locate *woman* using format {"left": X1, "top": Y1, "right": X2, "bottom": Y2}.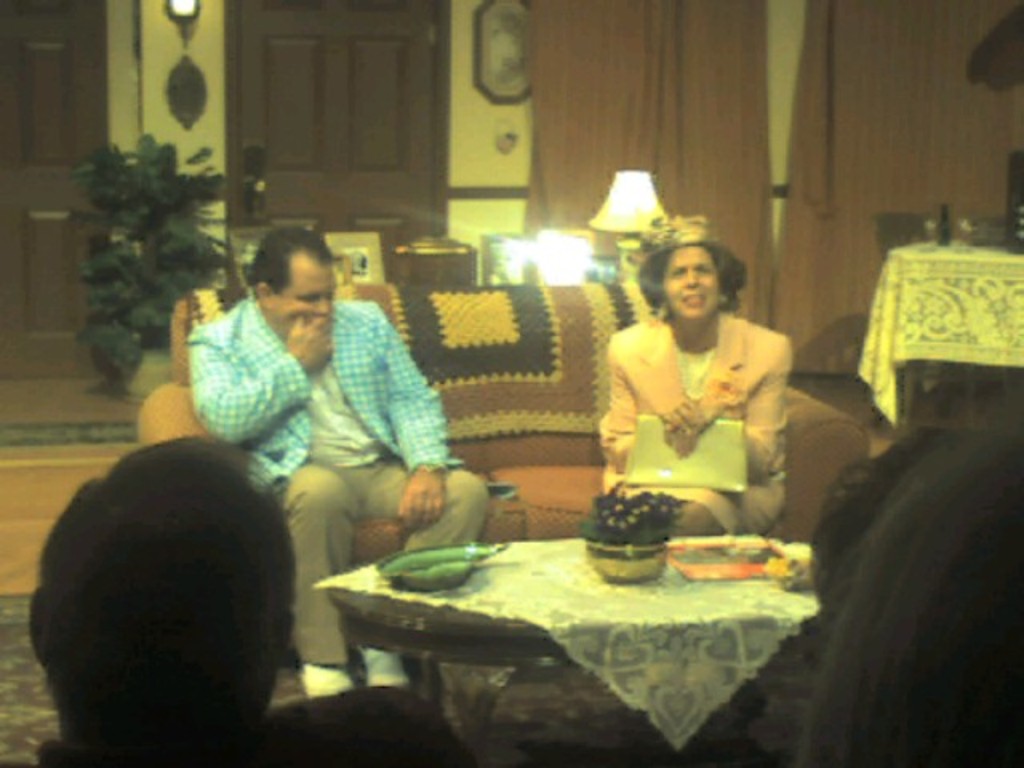
{"left": 578, "top": 211, "right": 814, "bottom": 557}.
